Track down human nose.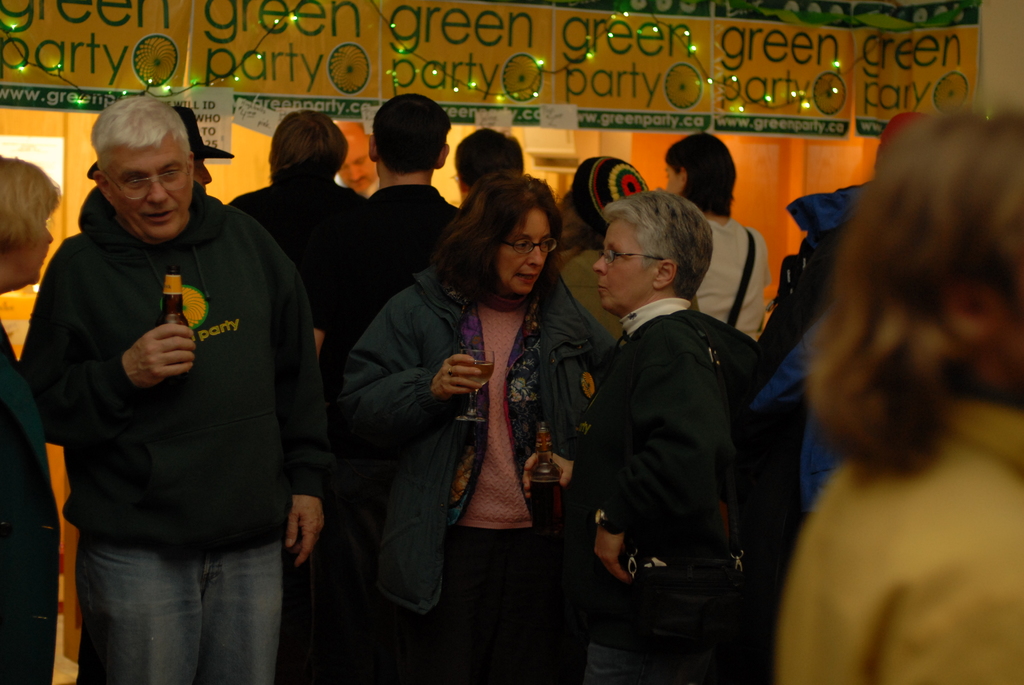
Tracked to box=[345, 164, 364, 182].
